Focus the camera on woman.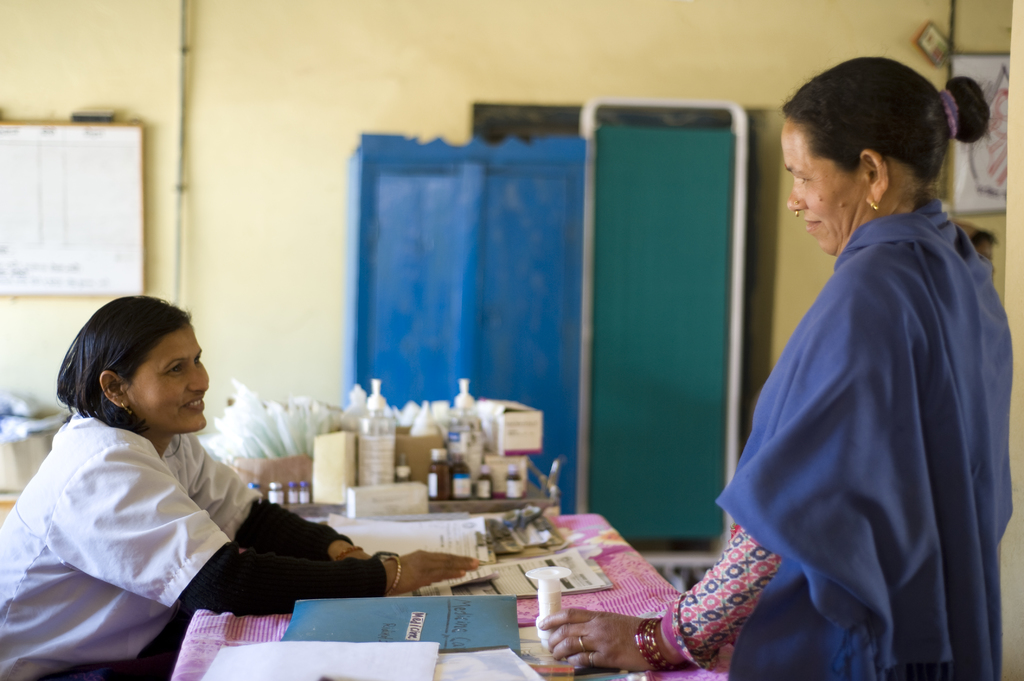
Focus region: (0, 295, 483, 680).
